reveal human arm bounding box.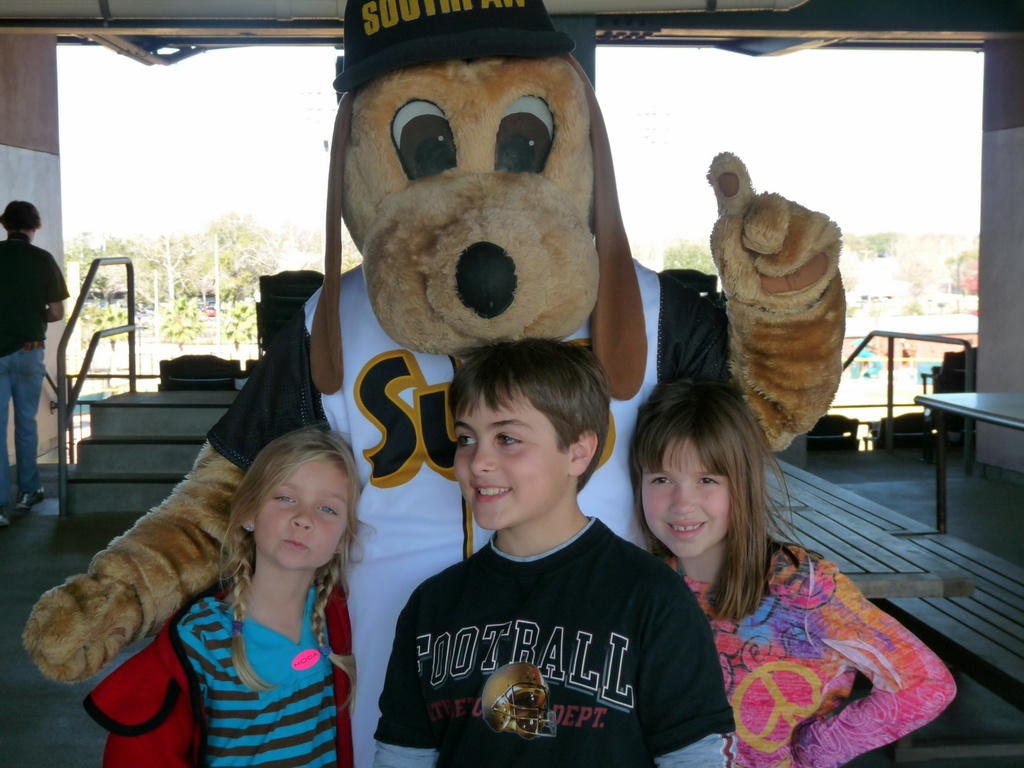
Revealed: pyautogui.locateOnScreen(791, 551, 963, 767).
